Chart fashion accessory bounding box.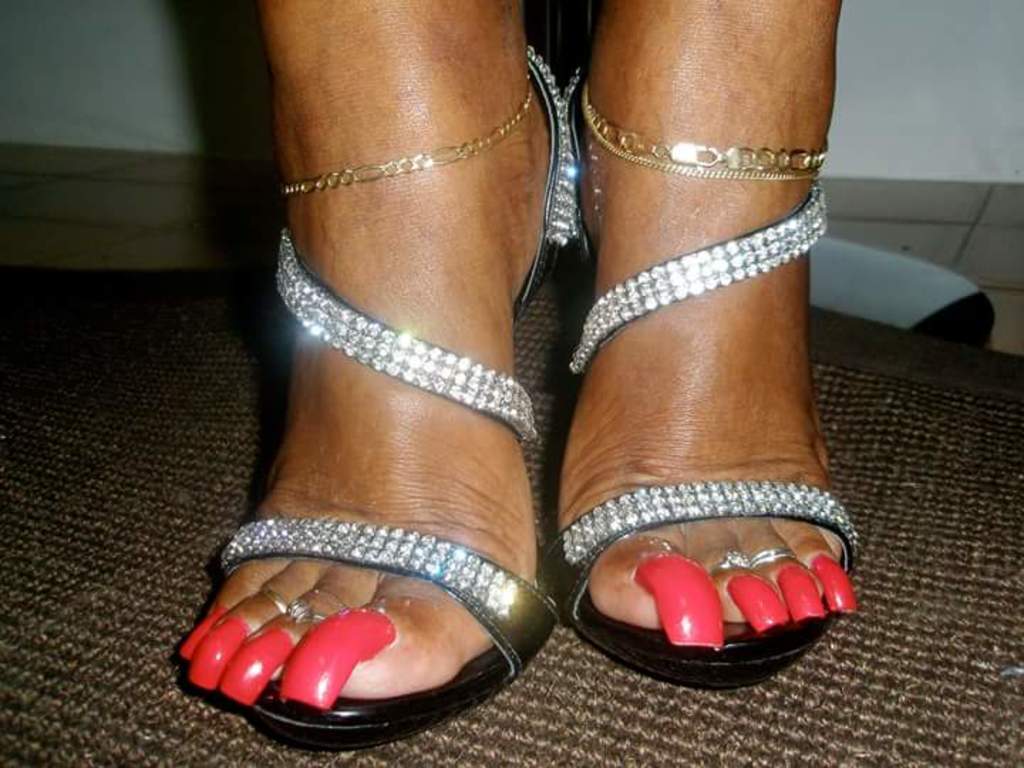
Charted: (left=283, top=604, right=326, bottom=620).
